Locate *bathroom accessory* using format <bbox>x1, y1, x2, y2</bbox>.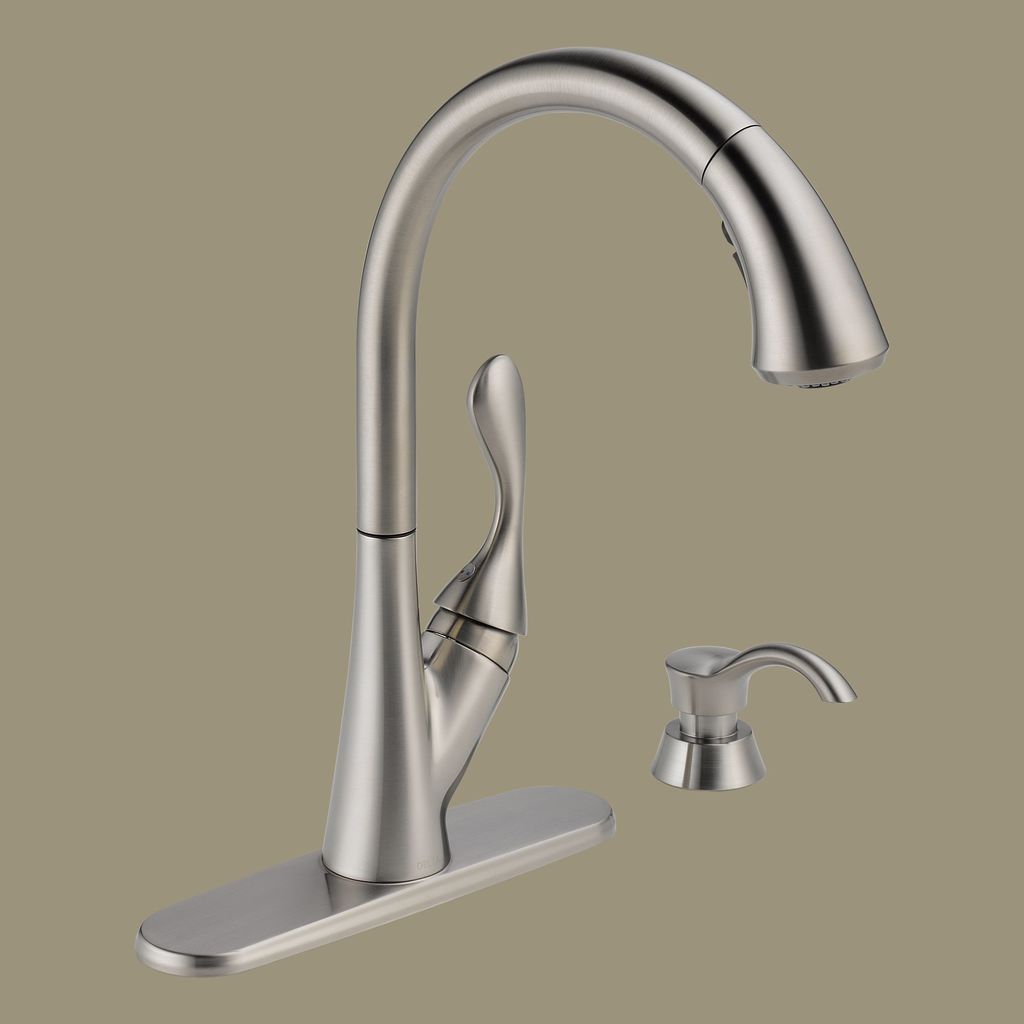
<bbox>132, 42, 889, 980</bbox>.
